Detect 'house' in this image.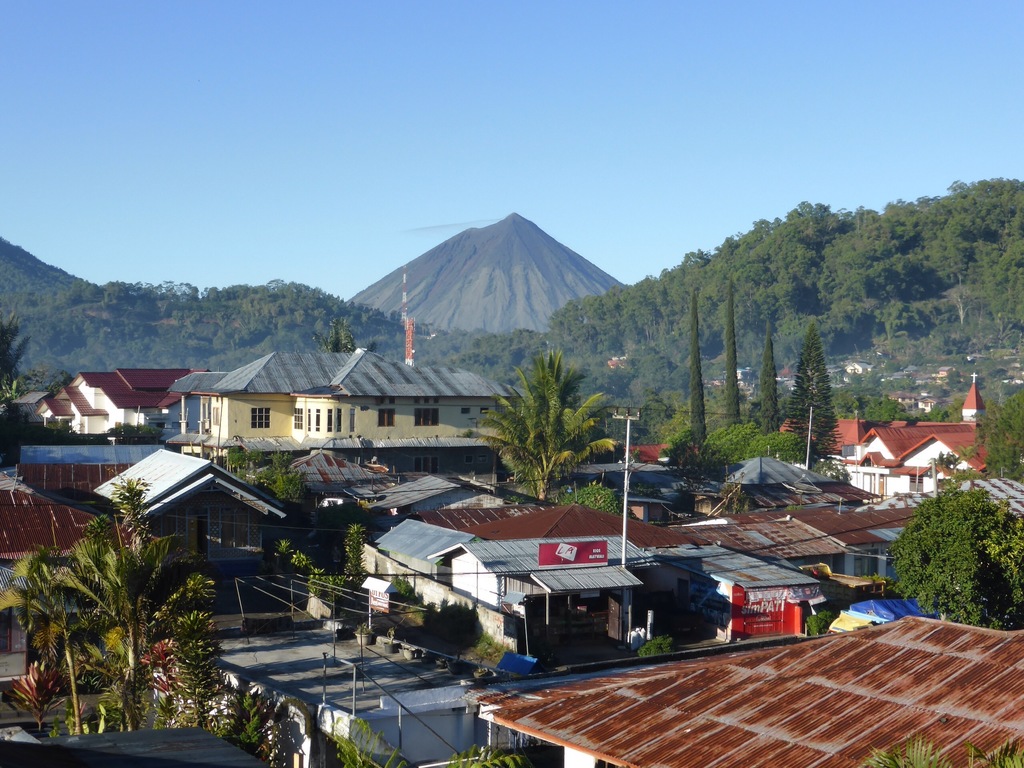
Detection: x1=264, y1=450, x2=396, y2=540.
